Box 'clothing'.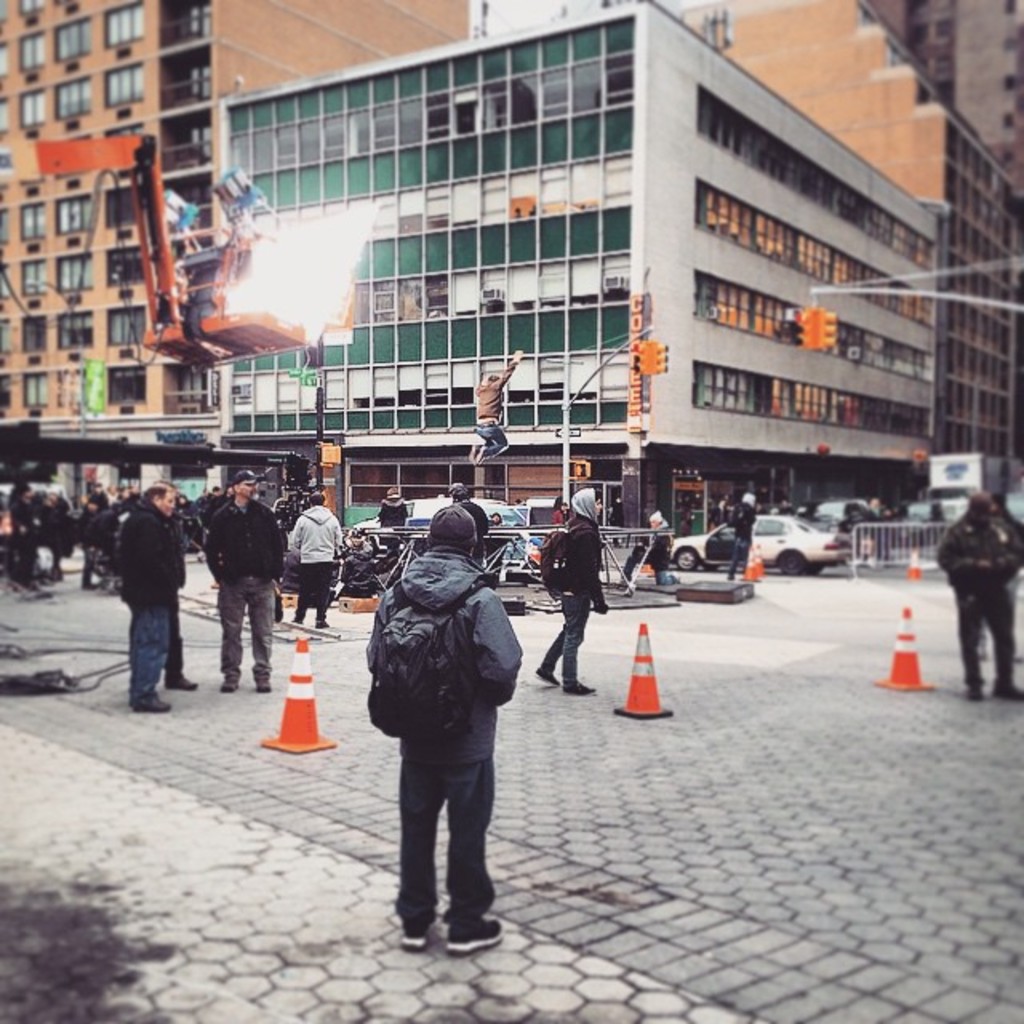
bbox(531, 507, 602, 682).
